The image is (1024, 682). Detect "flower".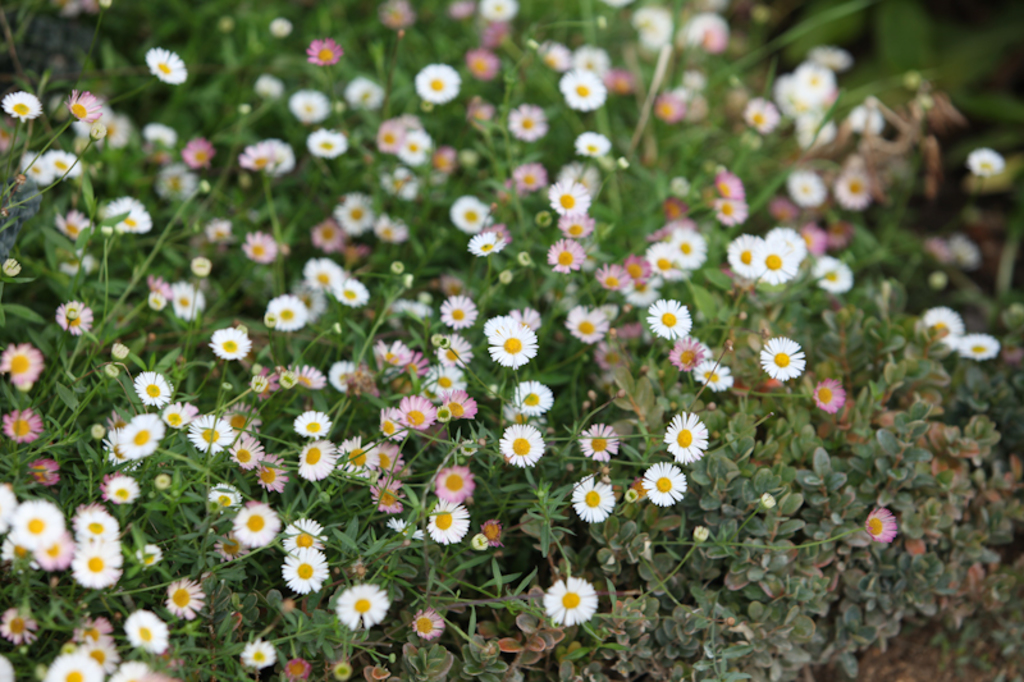
Detection: 82,637,120,673.
